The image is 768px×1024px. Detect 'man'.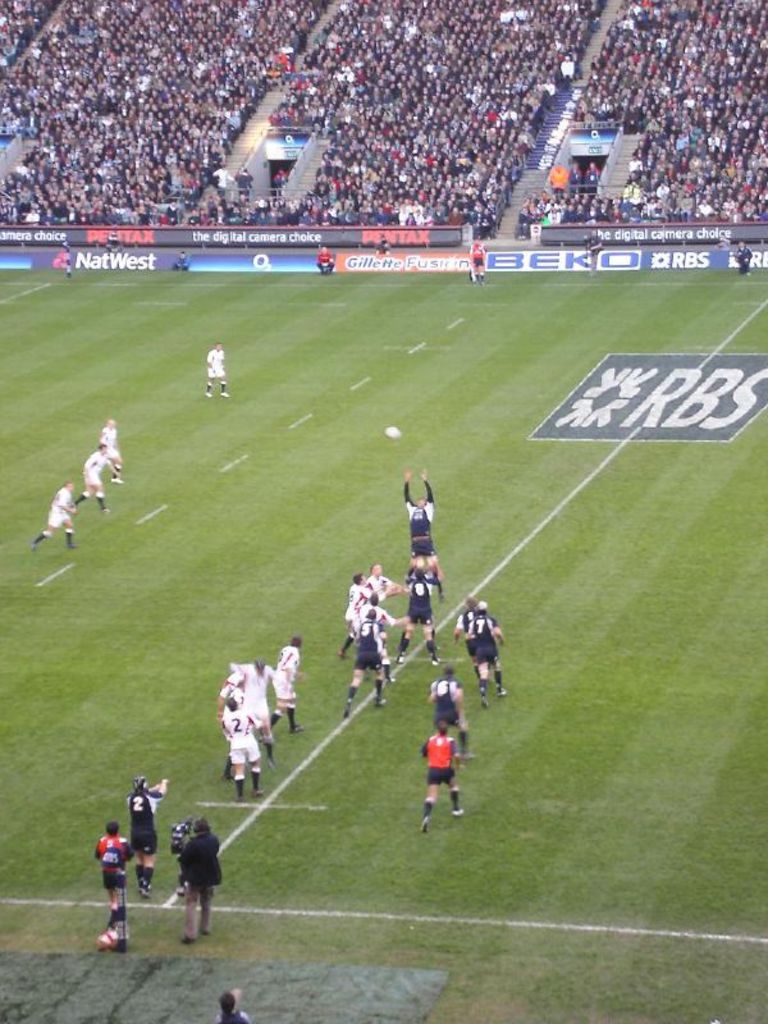
Detection: rect(216, 991, 251, 1023).
